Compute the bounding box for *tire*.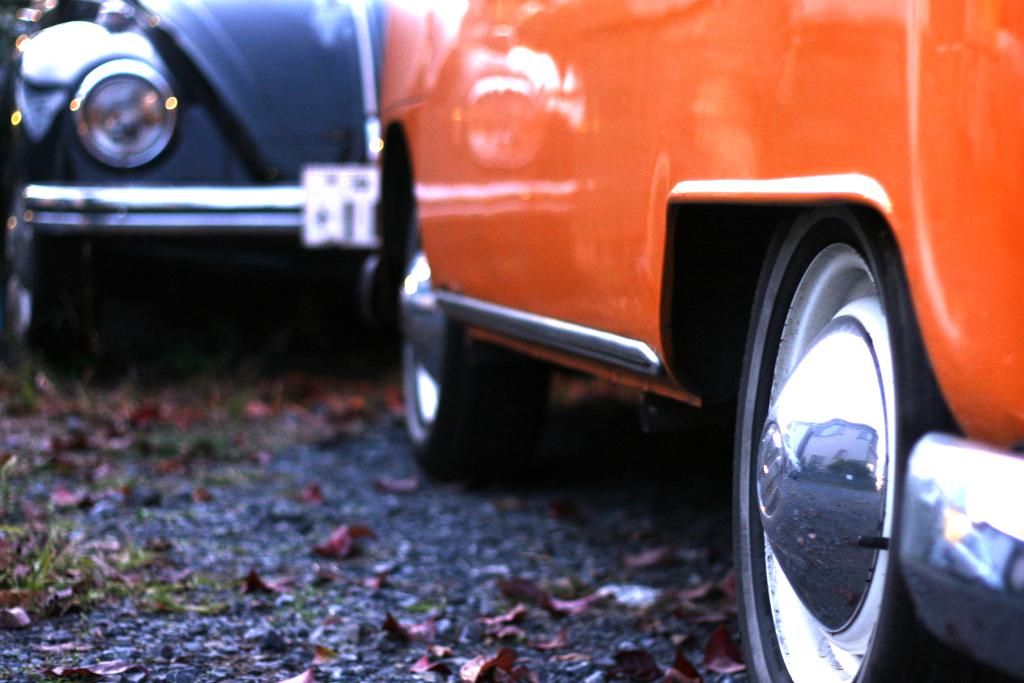
x1=715 y1=199 x2=929 y2=668.
